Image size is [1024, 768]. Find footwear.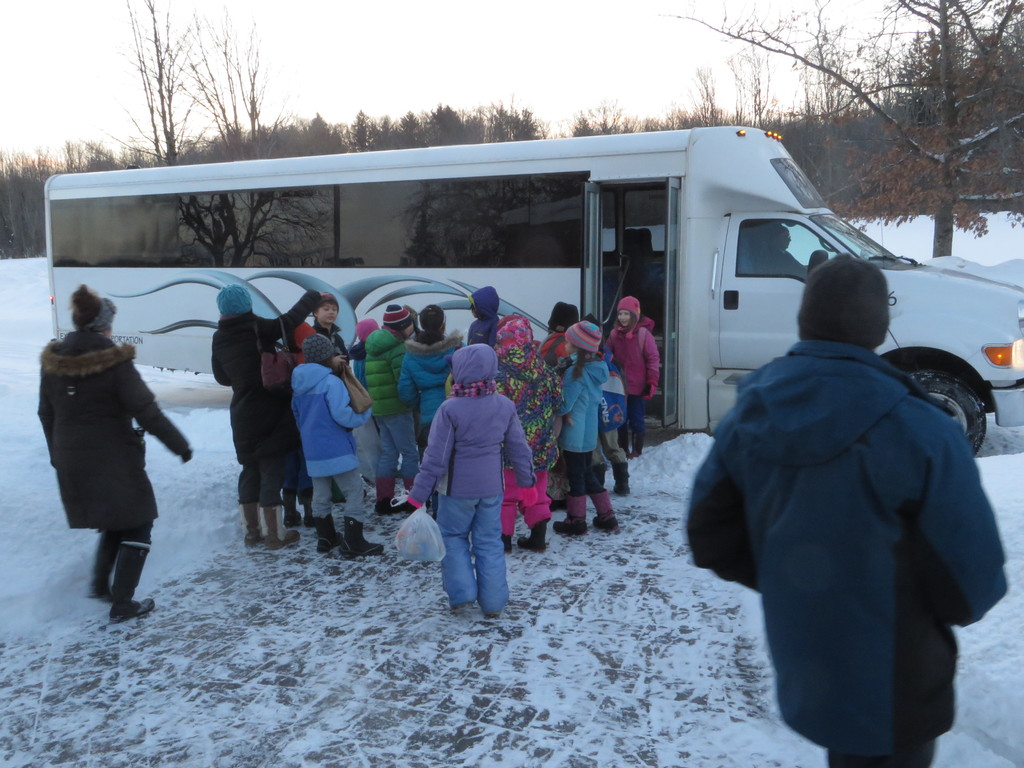
box=[595, 463, 607, 490].
